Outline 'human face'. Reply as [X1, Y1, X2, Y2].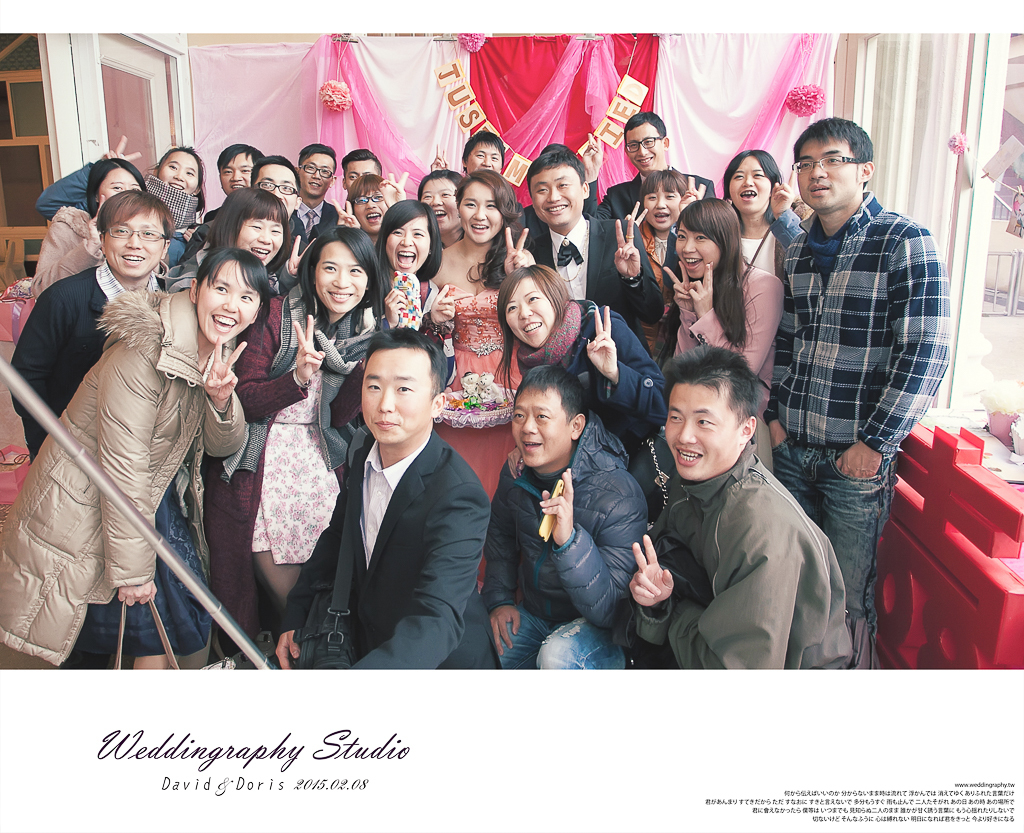
[460, 182, 505, 243].
